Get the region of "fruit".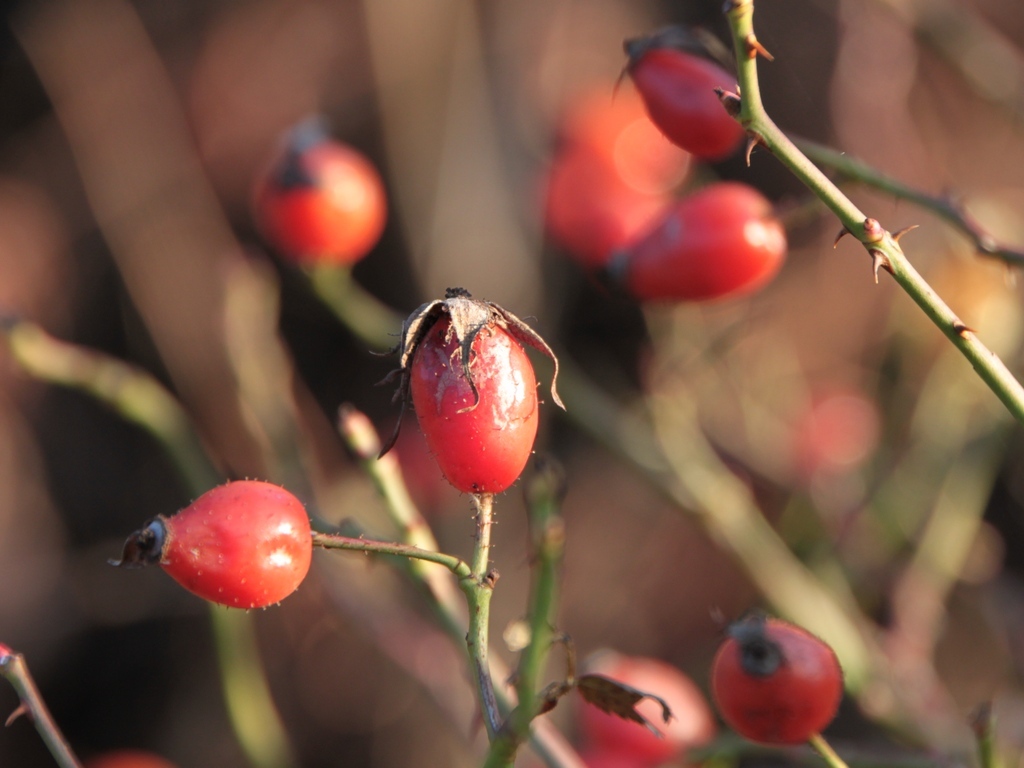
BBox(615, 33, 753, 161).
